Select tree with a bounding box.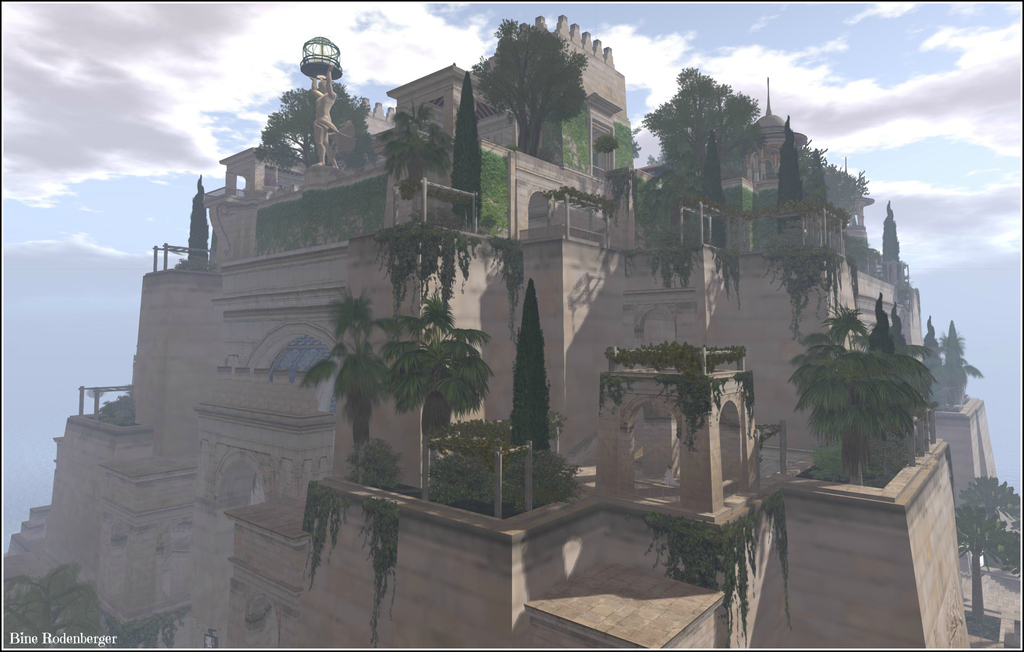
bbox(470, 15, 611, 149).
